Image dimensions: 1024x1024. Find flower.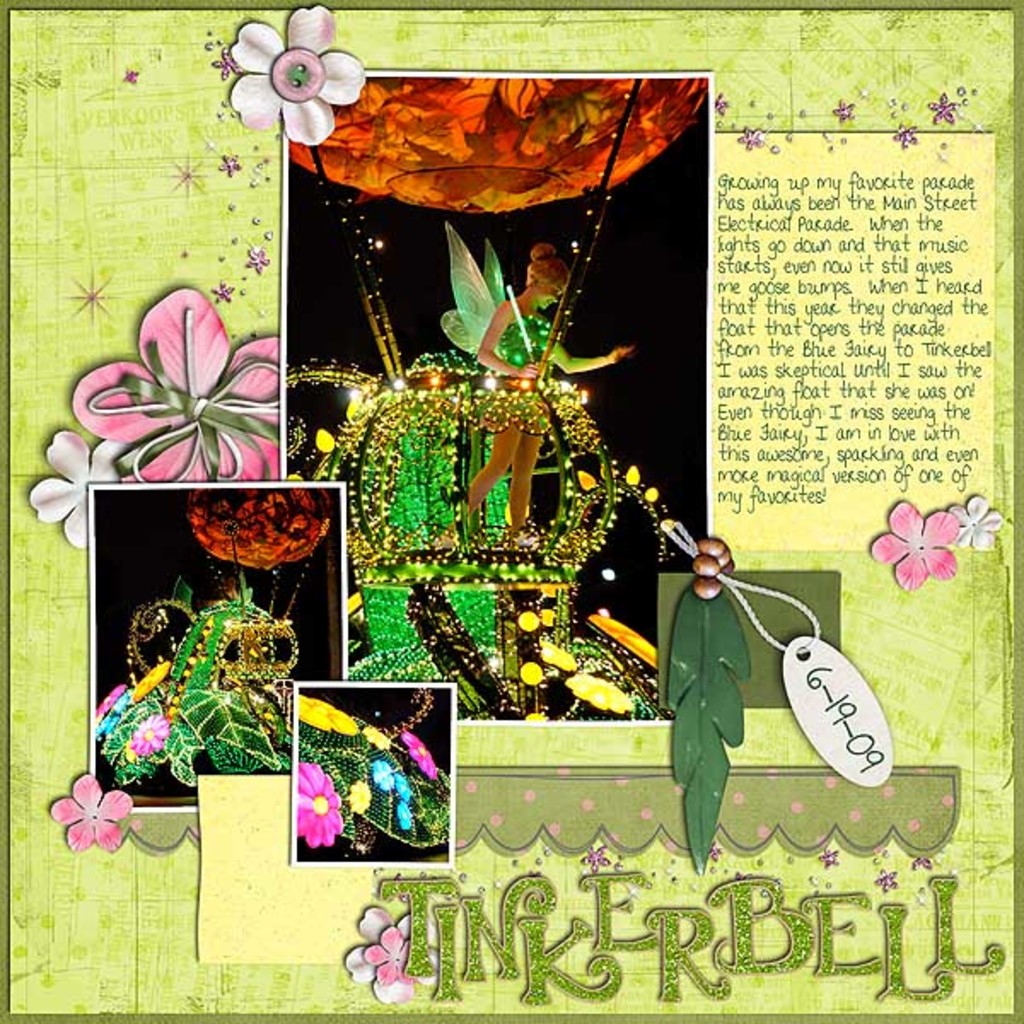
[266,766,355,850].
